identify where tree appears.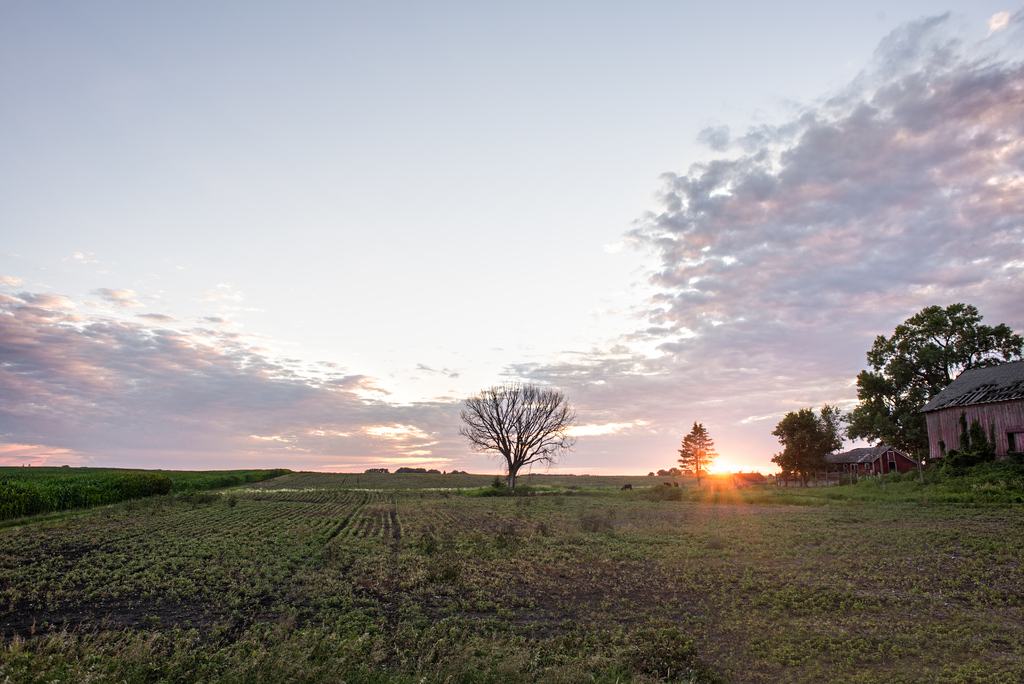
Appears at <box>766,405,846,494</box>.
